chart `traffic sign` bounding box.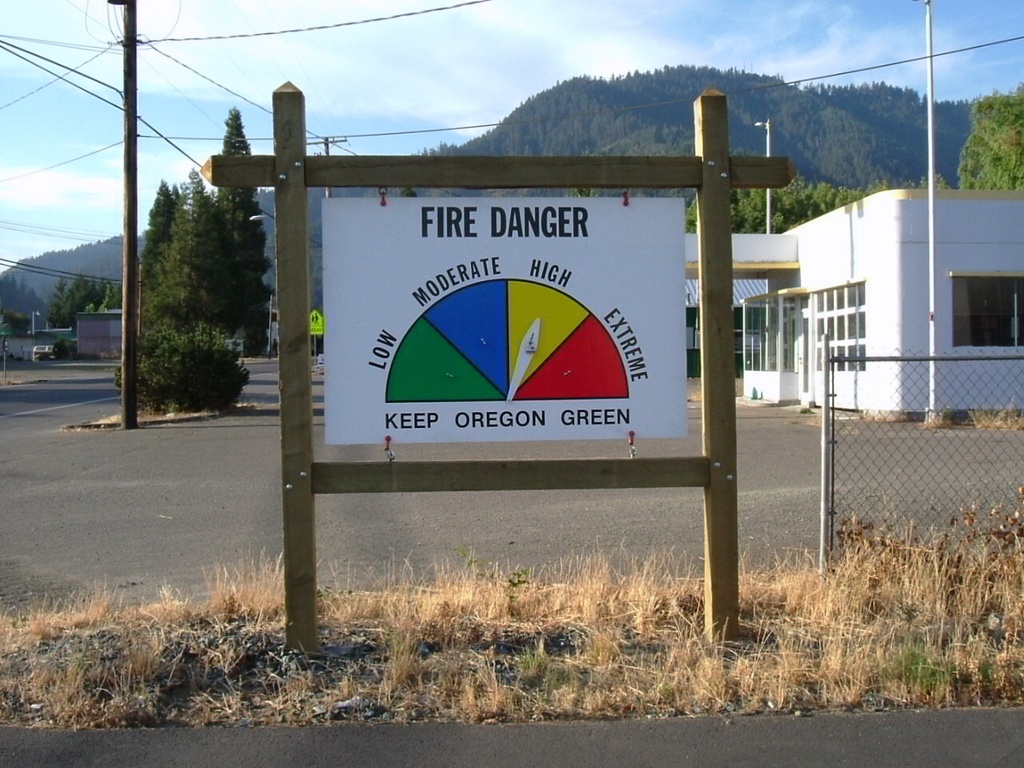
Charted: <region>308, 306, 322, 337</region>.
